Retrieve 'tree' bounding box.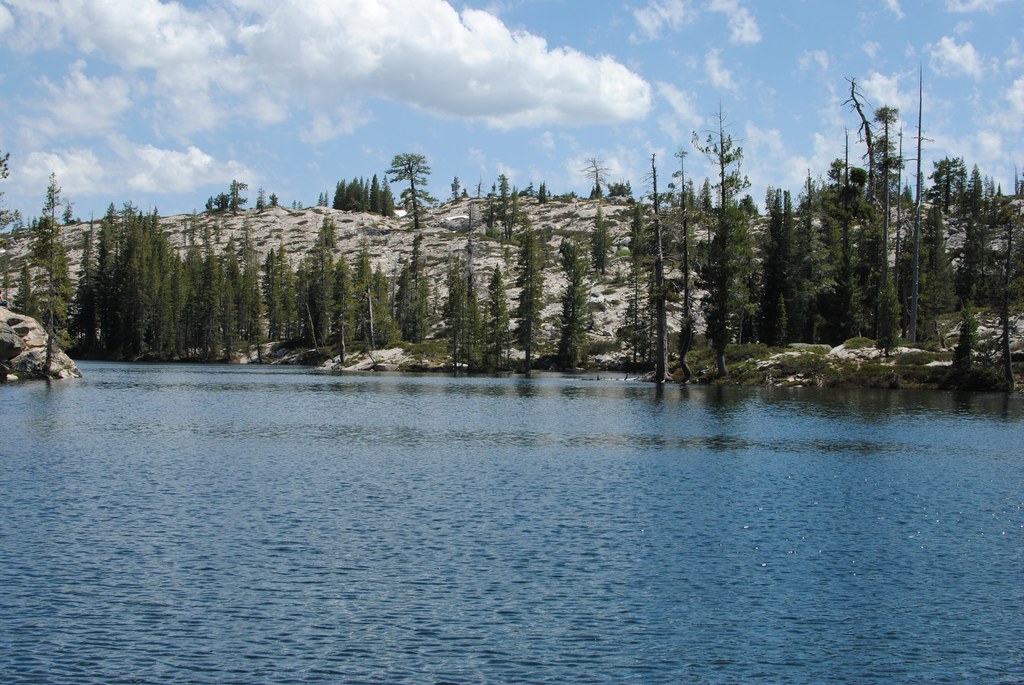
Bounding box: detection(209, 194, 234, 214).
